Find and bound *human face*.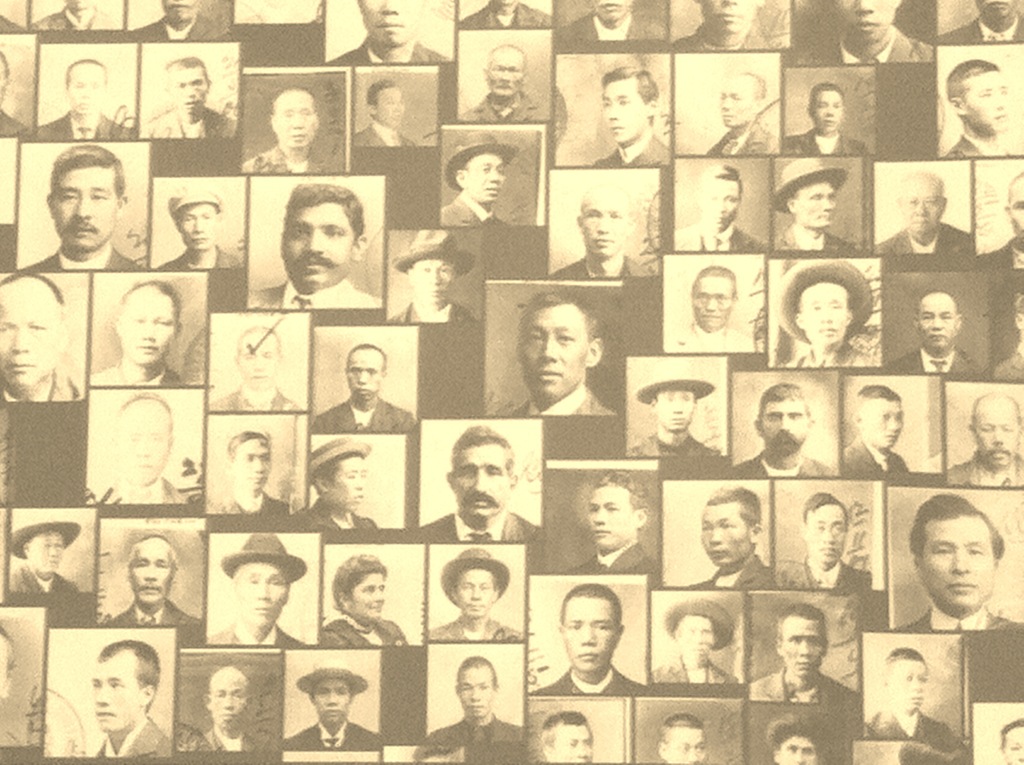
Bound: (left=588, top=0, right=630, bottom=24).
